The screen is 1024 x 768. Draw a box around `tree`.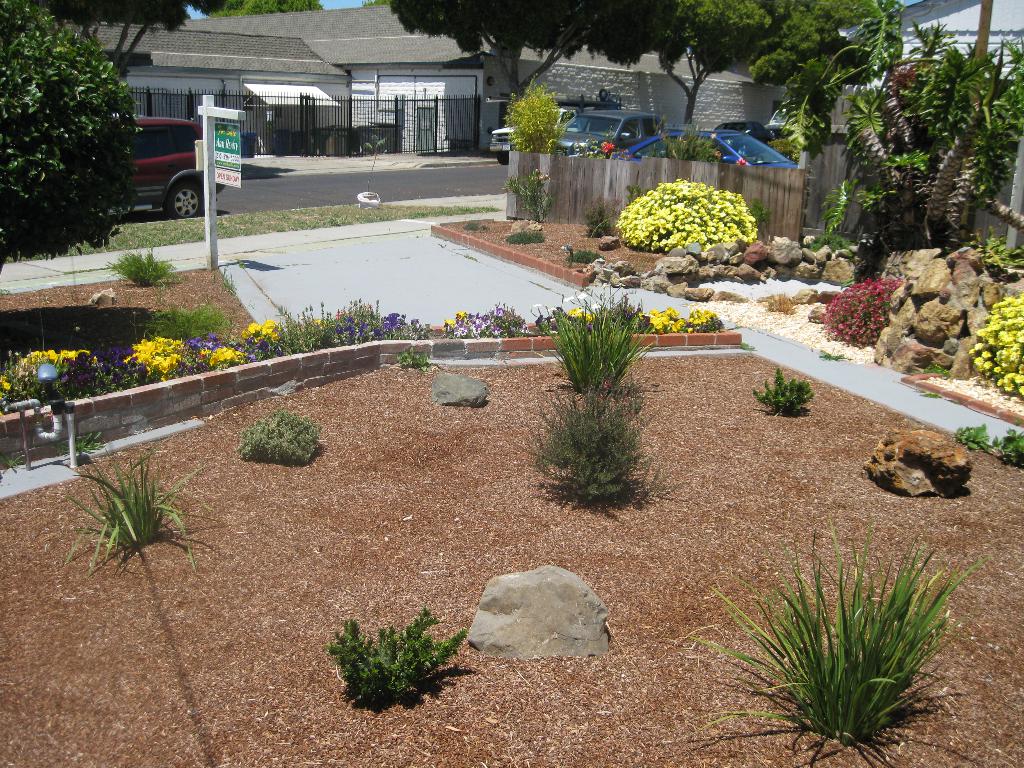
198:0:324:19.
